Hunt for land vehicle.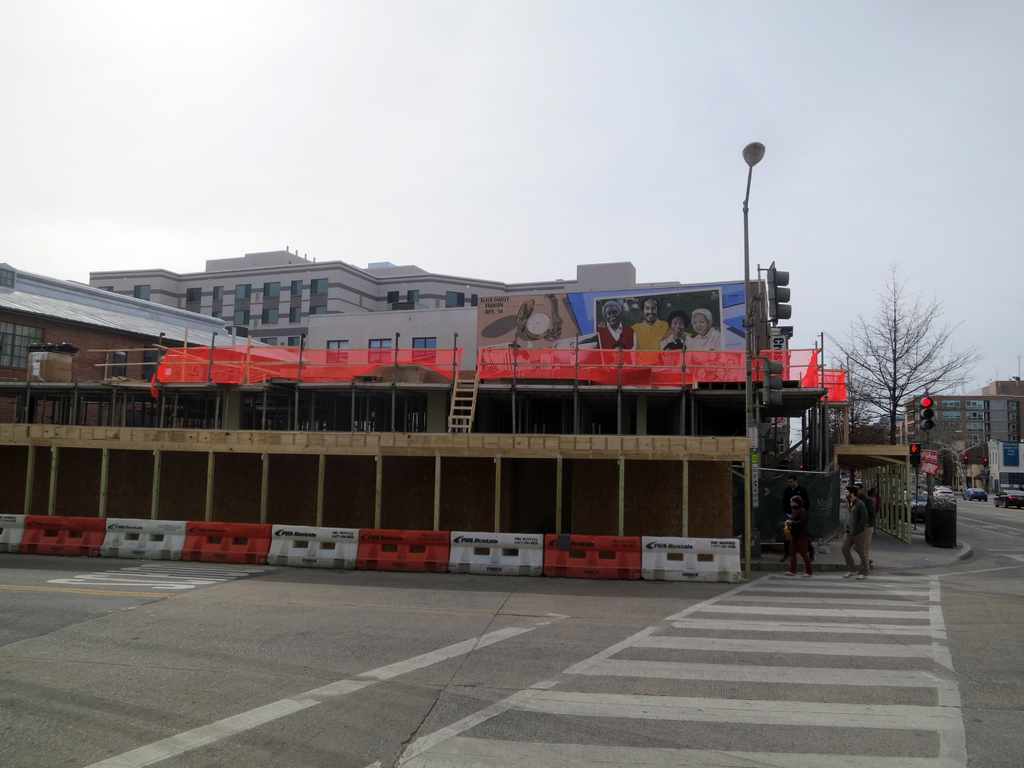
Hunted down at l=995, t=489, r=1023, b=509.
